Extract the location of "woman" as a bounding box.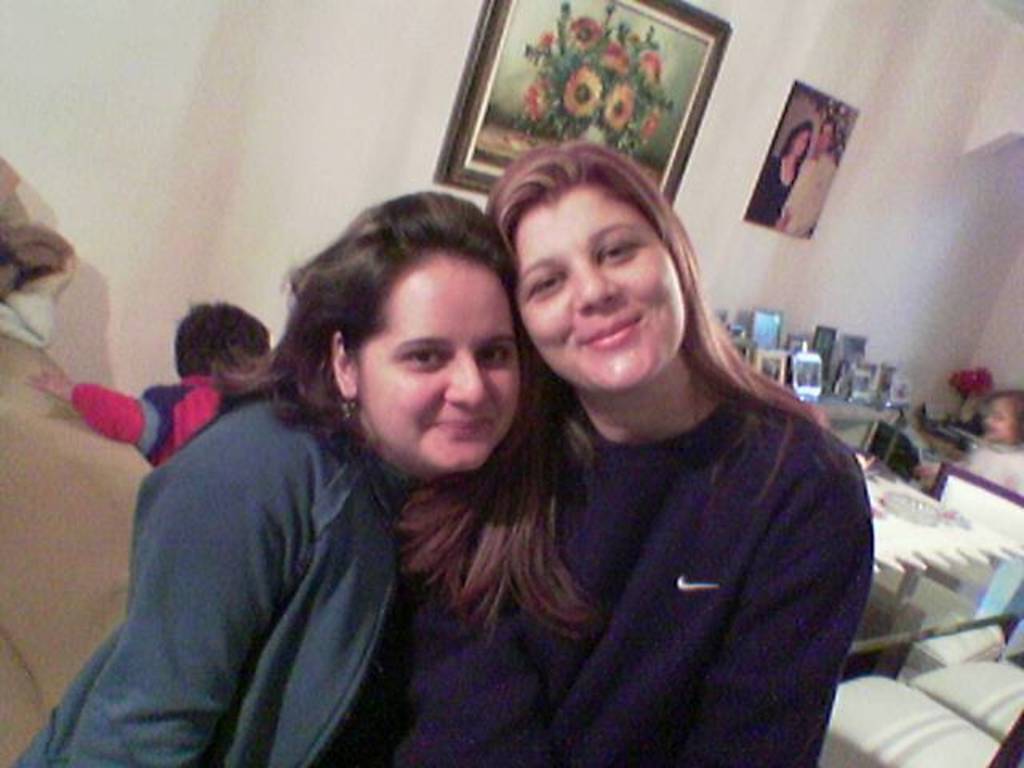
<bbox>459, 123, 843, 767</bbox>.
